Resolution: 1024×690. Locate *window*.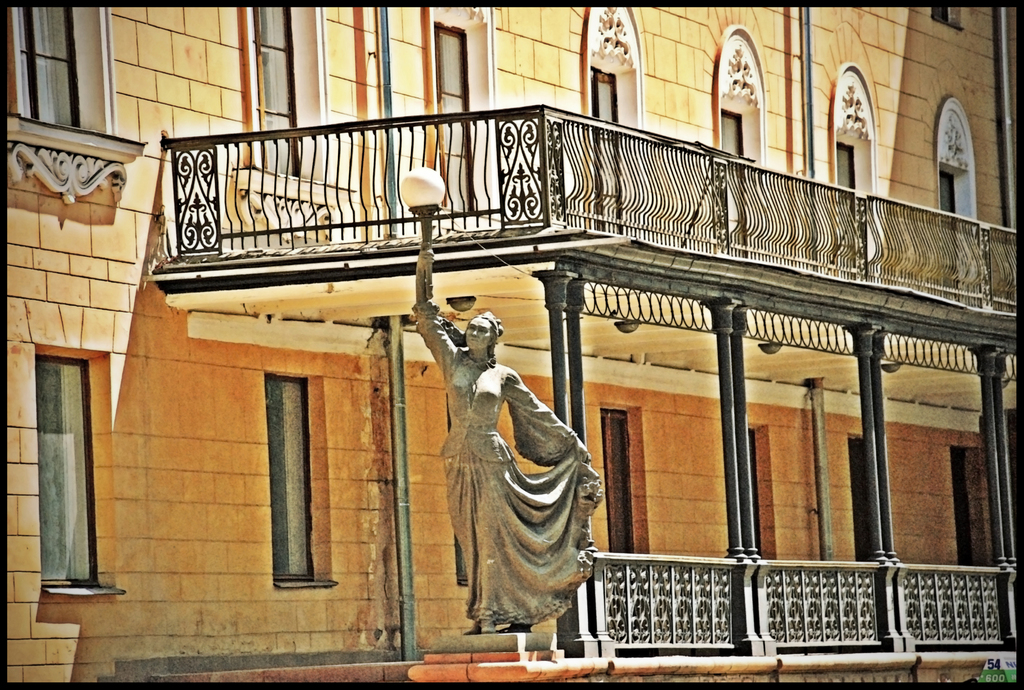
[x1=262, y1=373, x2=341, y2=591].
